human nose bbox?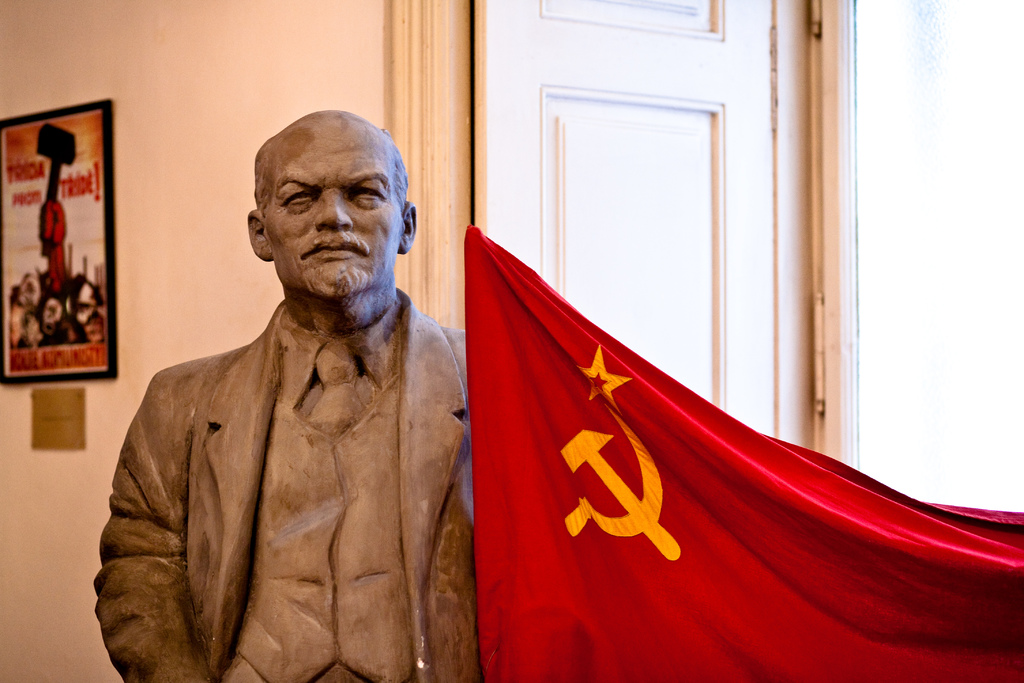
[314,188,354,231]
